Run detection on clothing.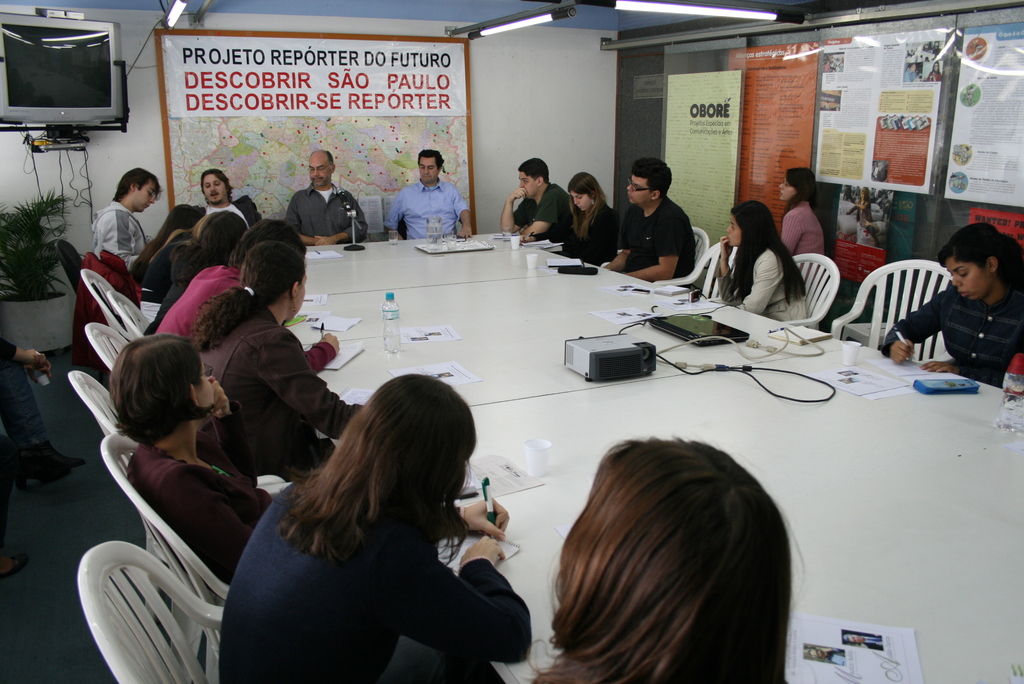
Result: <box>739,247,812,327</box>.
